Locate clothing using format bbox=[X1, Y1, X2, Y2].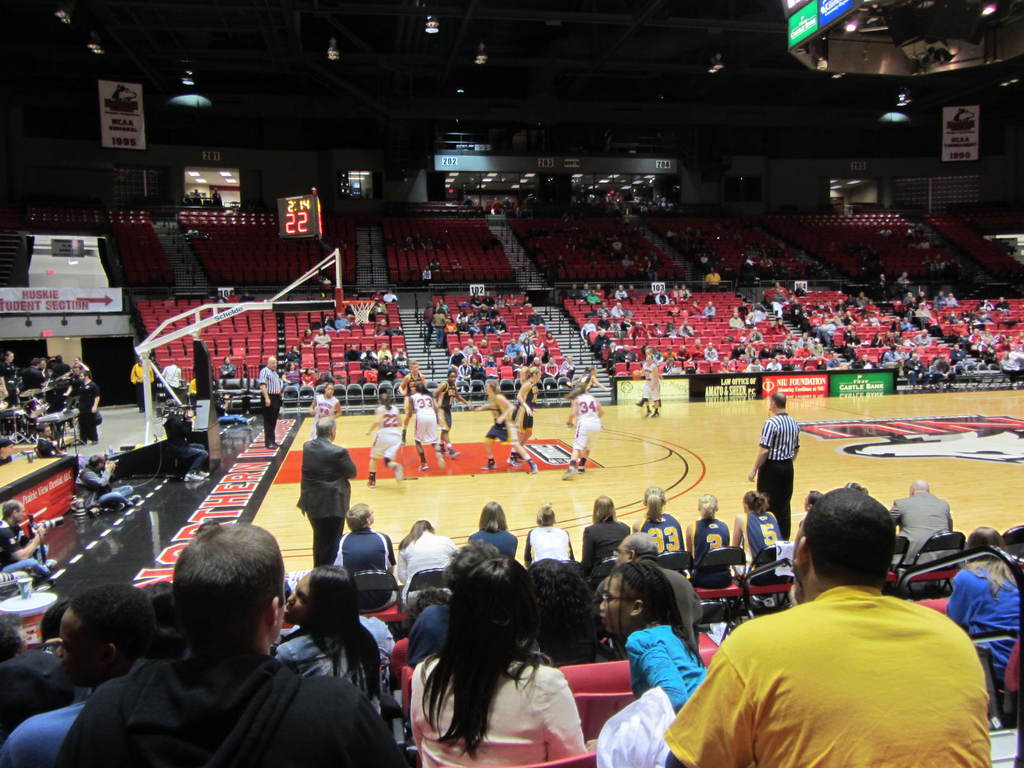
bbox=[761, 419, 796, 525].
